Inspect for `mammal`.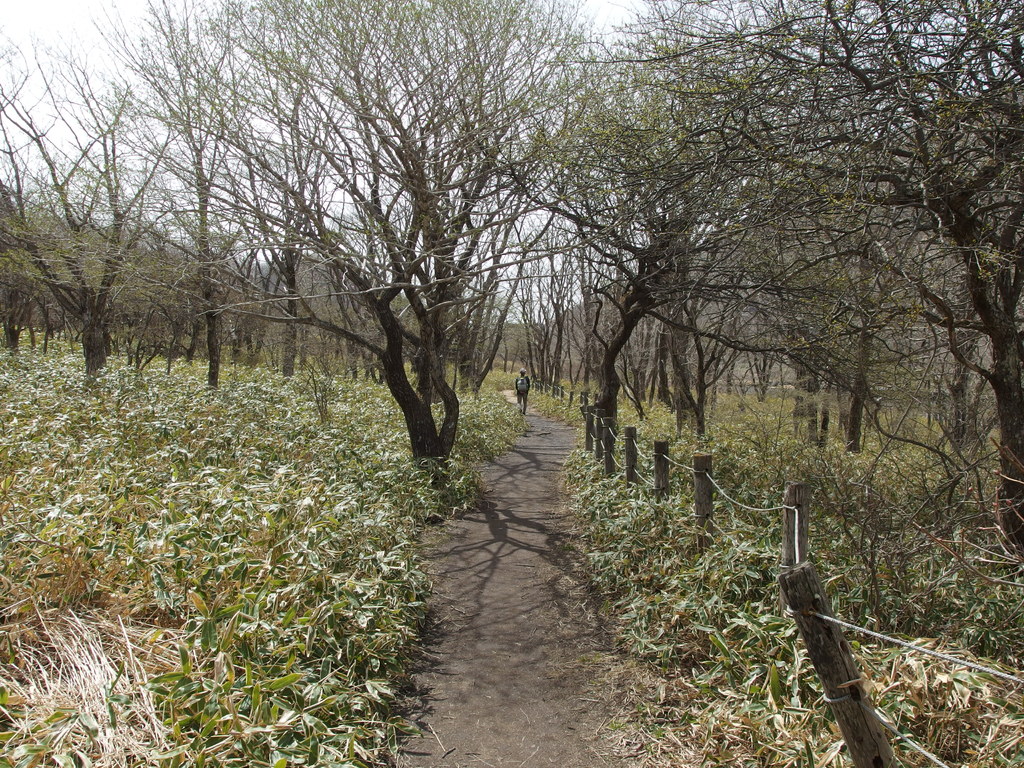
Inspection: select_region(516, 364, 531, 415).
